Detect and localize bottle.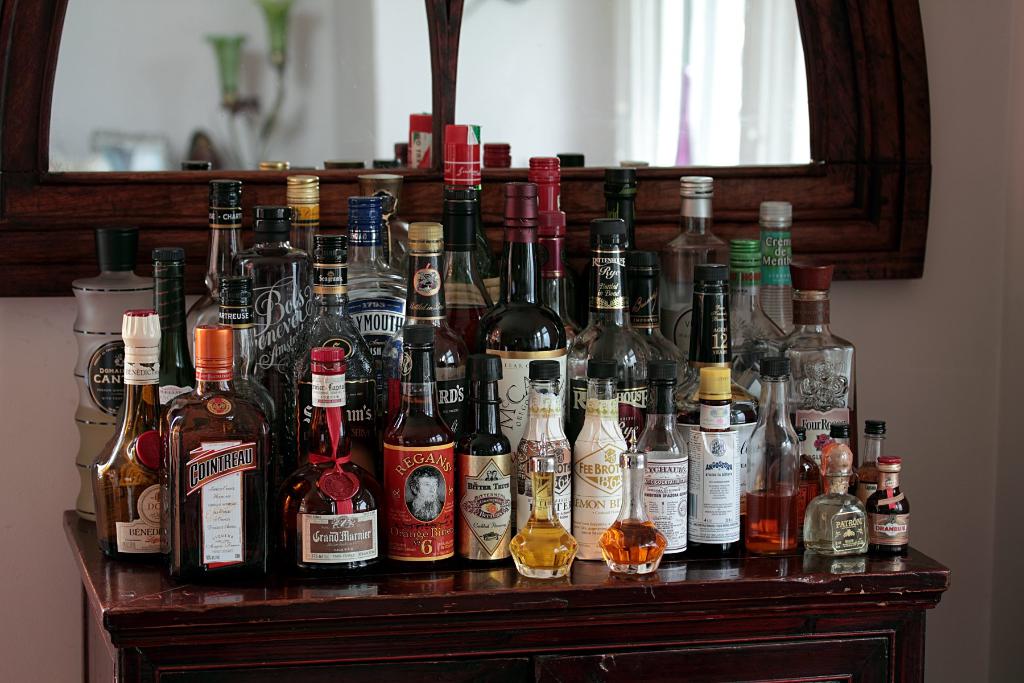
Localized at BBox(794, 422, 825, 553).
